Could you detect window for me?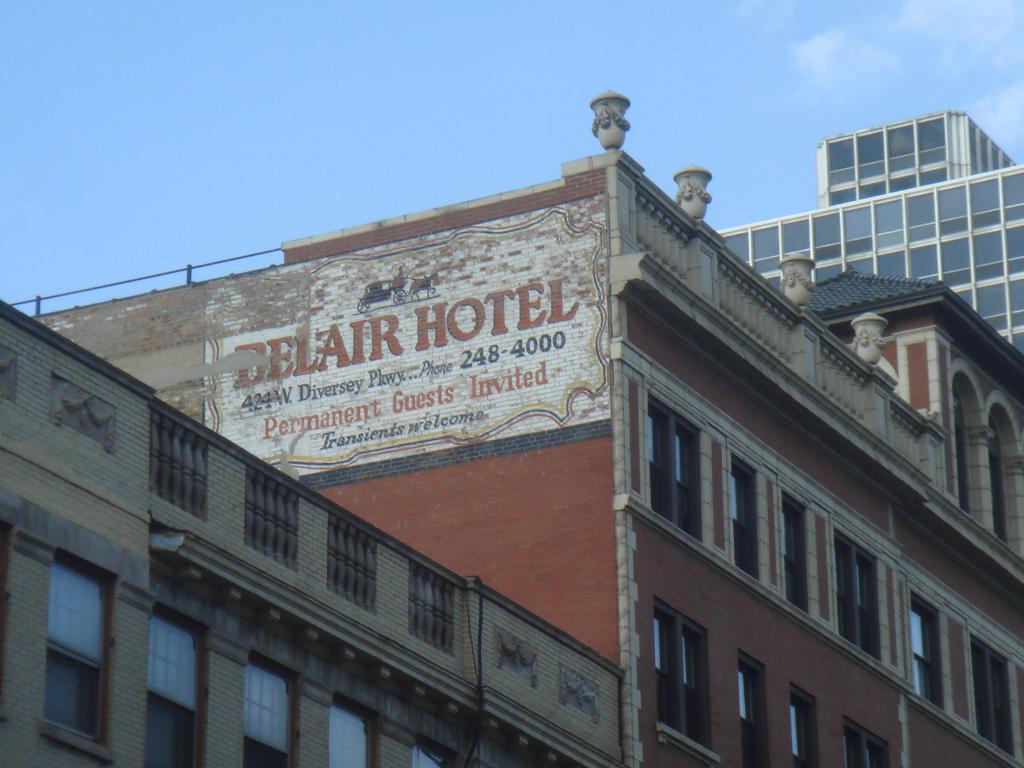
Detection result: locate(325, 701, 369, 767).
